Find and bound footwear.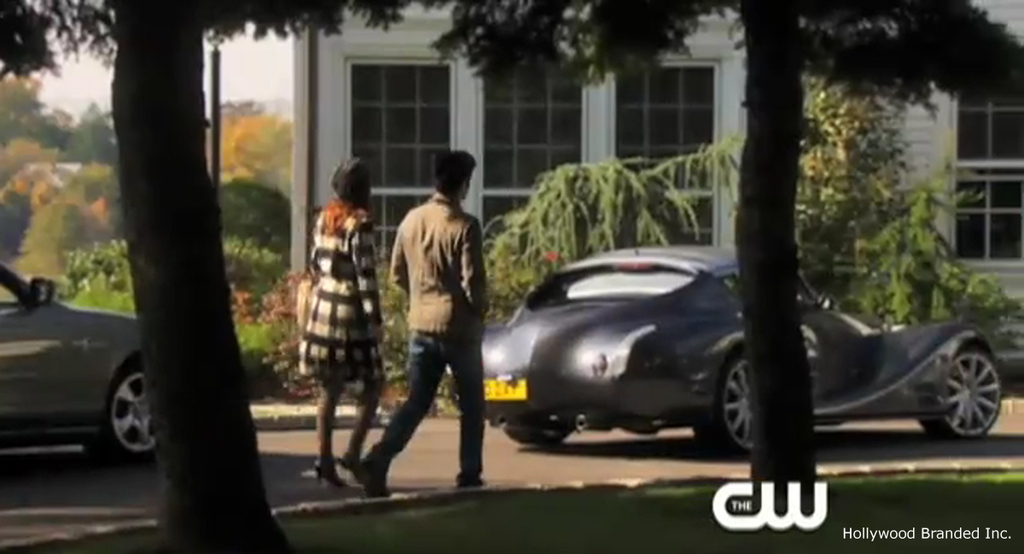
Bound: 318,458,347,491.
